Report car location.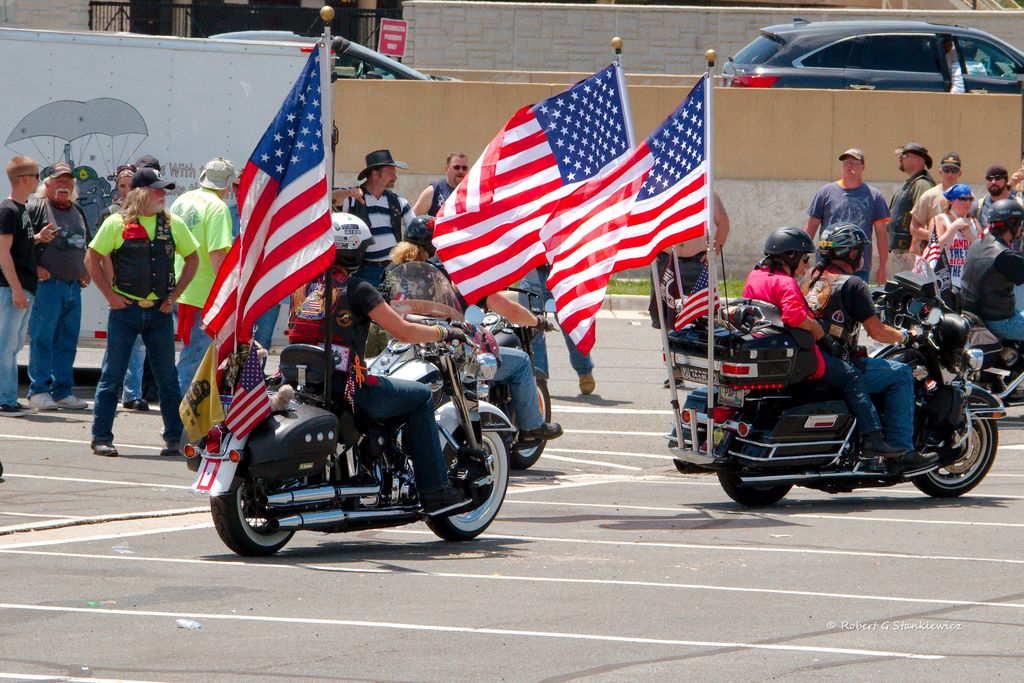
Report: 717:22:1019:86.
